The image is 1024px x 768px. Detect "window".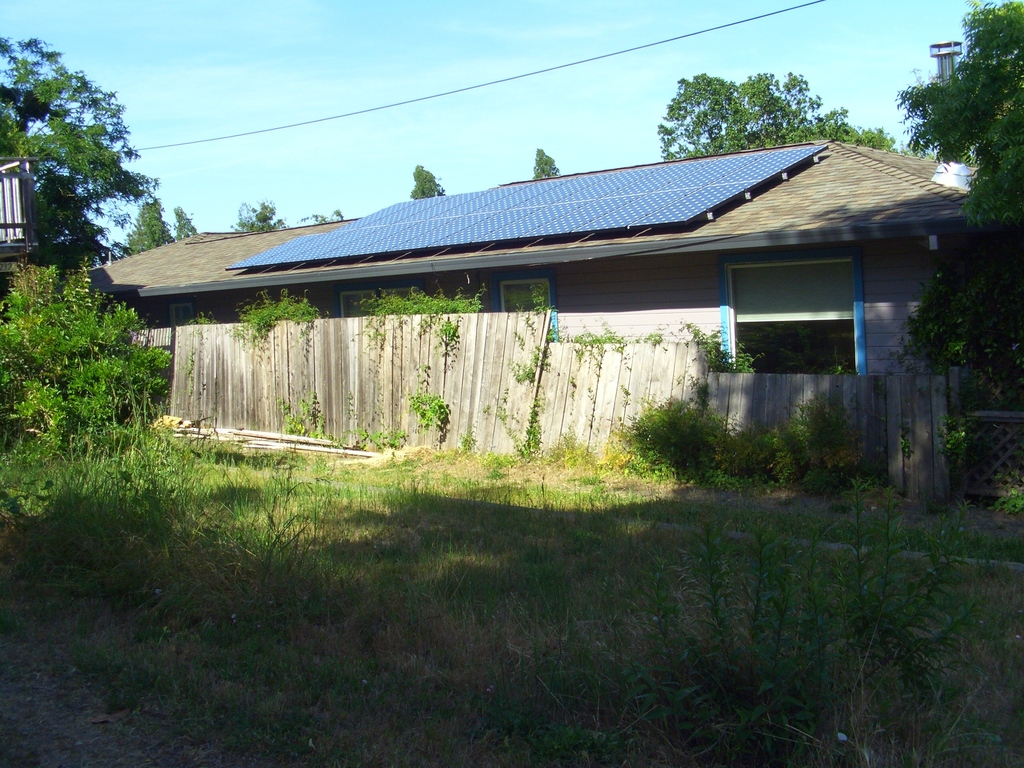
Detection: [left=490, top=271, right=561, bottom=332].
